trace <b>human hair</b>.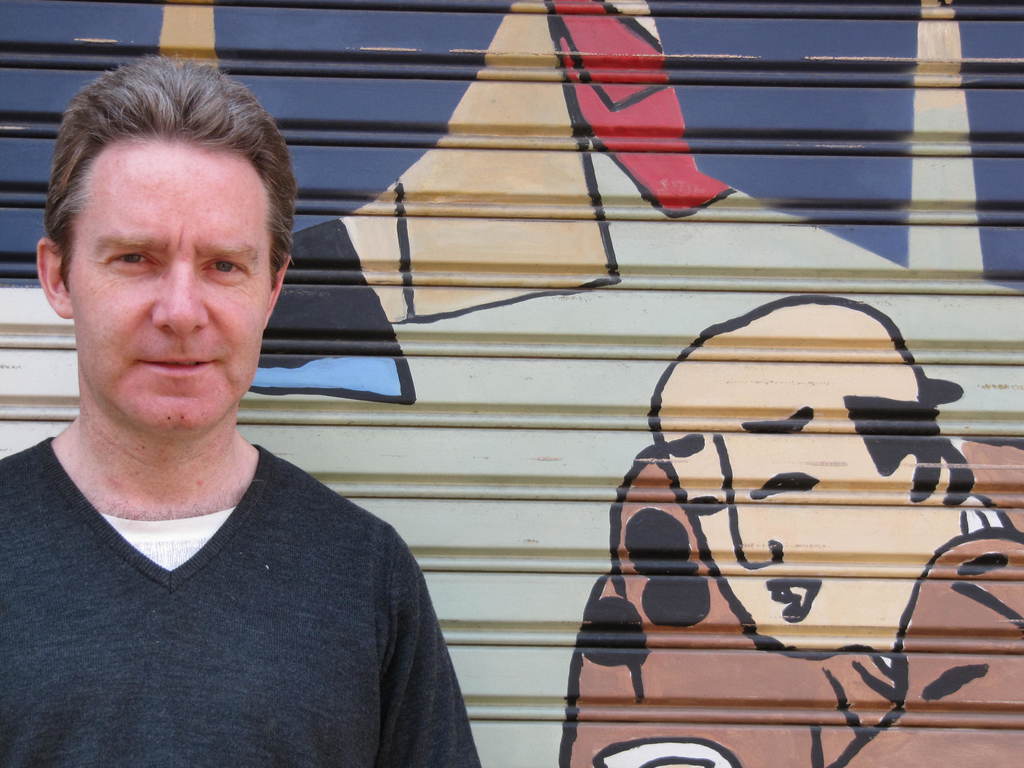
Traced to <region>845, 394, 928, 483</region>.
